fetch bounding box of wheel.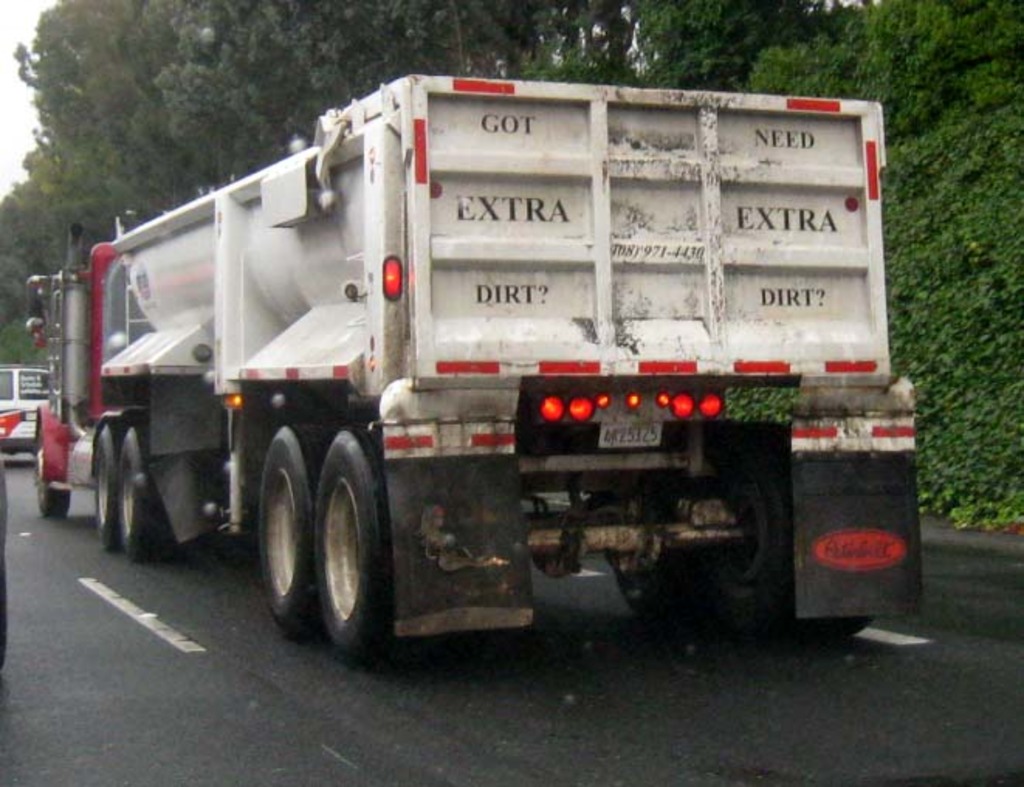
Bbox: l=251, t=420, r=350, b=631.
